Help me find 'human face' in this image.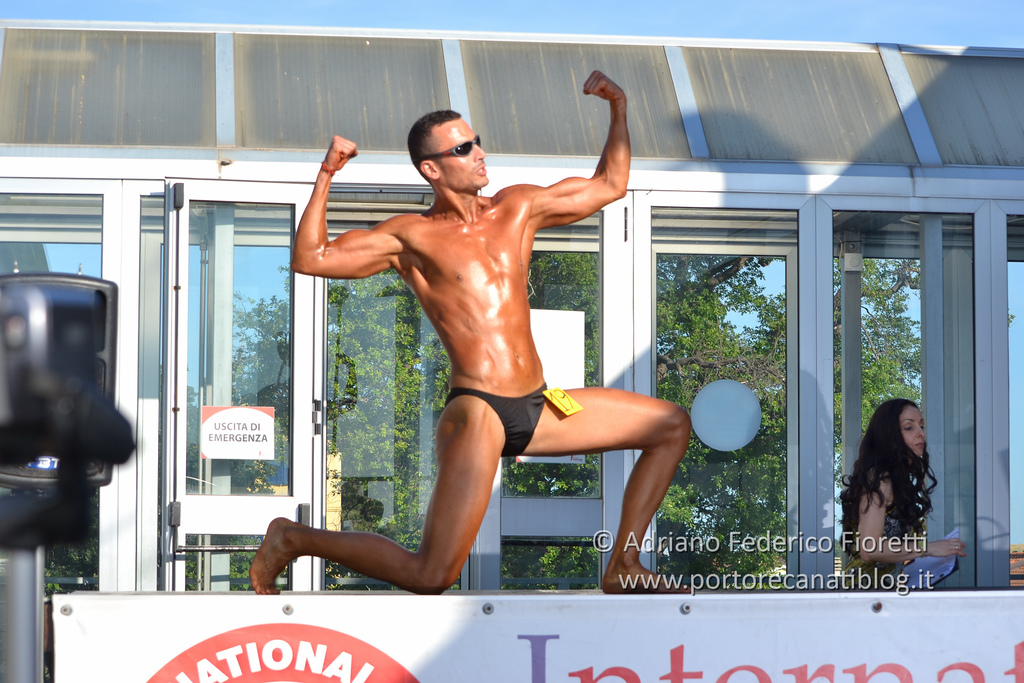
Found it: box(439, 113, 486, 188).
